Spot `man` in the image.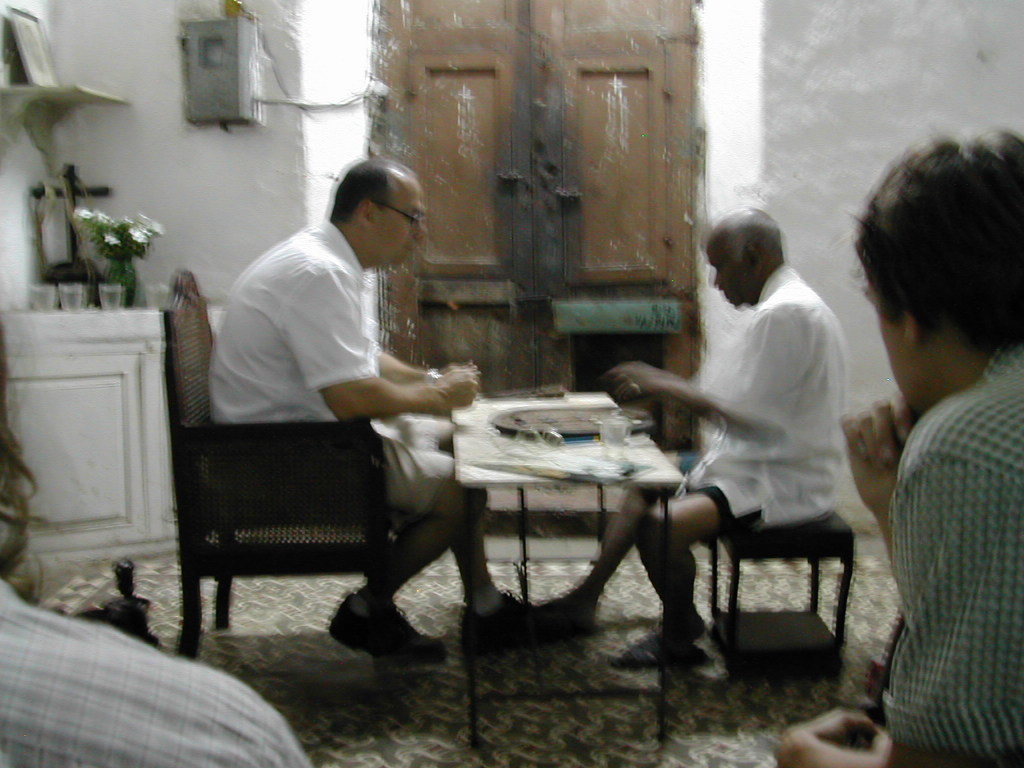
`man` found at x1=536 y1=206 x2=859 y2=672.
